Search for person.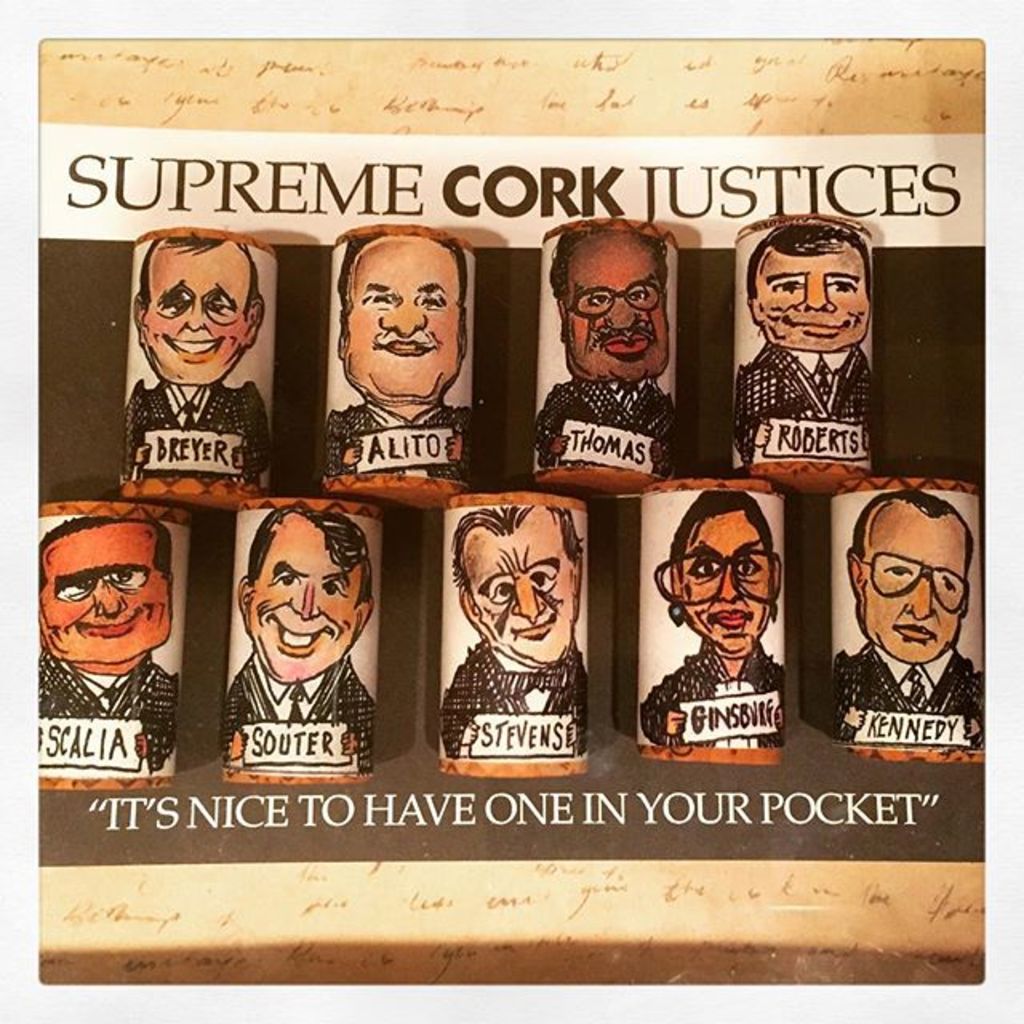
Found at select_region(734, 226, 875, 466).
